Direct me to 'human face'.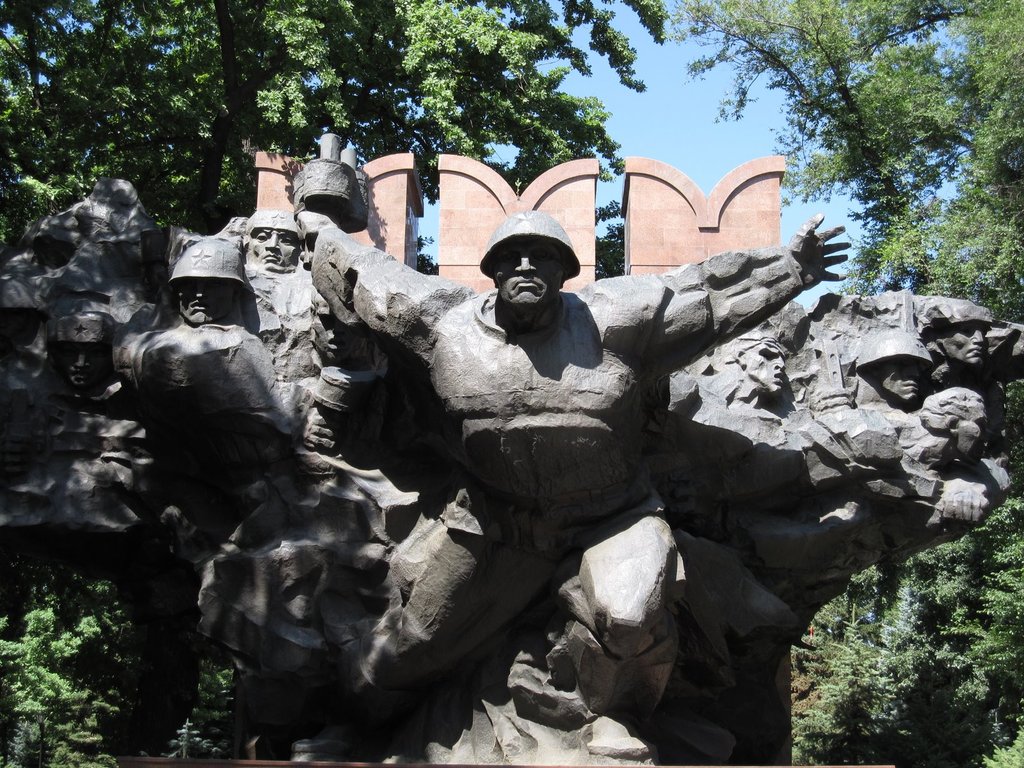
Direction: select_region(494, 237, 563, 305).
